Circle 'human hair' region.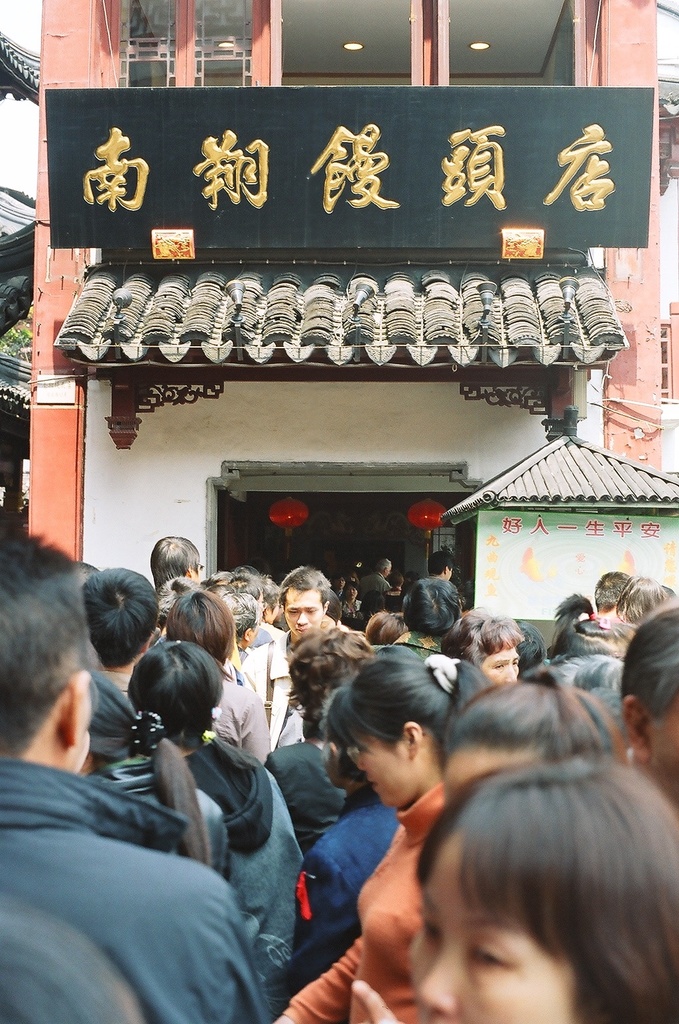
Region: {"x1": 218, "y1": 591, "x2": 261, "y2": 649}.
